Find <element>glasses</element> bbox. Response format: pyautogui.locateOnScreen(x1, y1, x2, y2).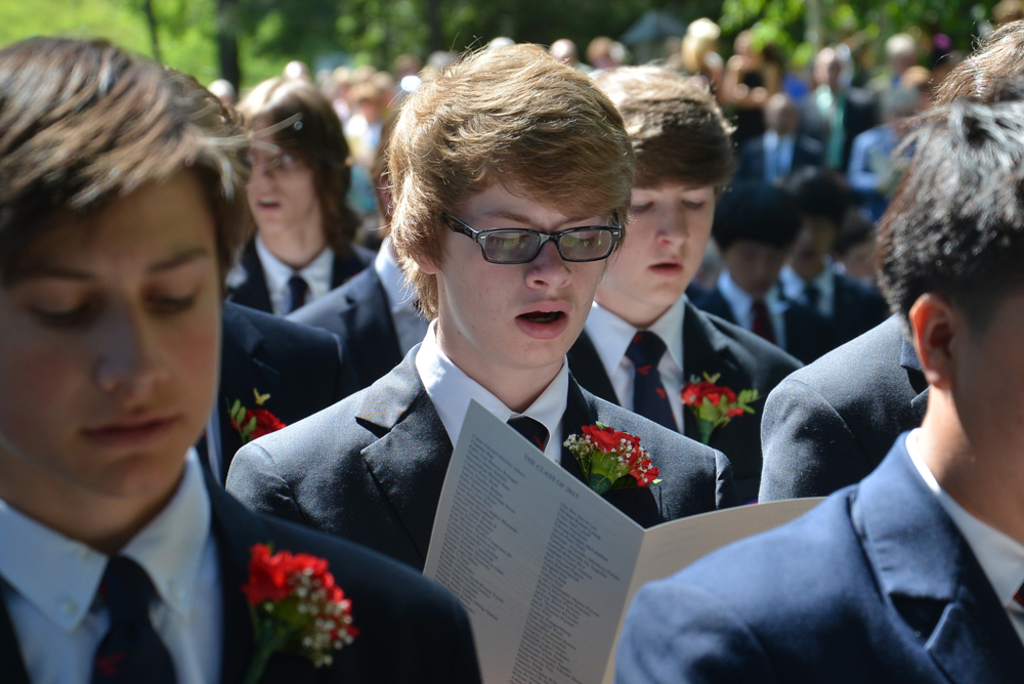
pyautogui.locateOnScreen(237, 148, 308, 179).
